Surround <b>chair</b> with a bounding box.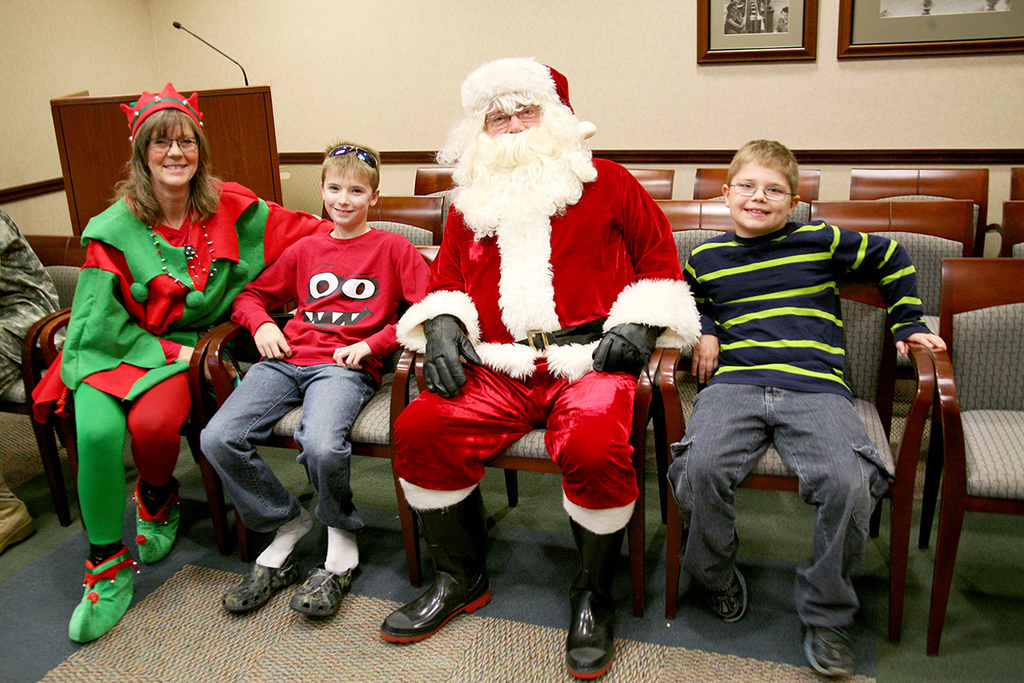
bbox(652, 201, 736, 268).
